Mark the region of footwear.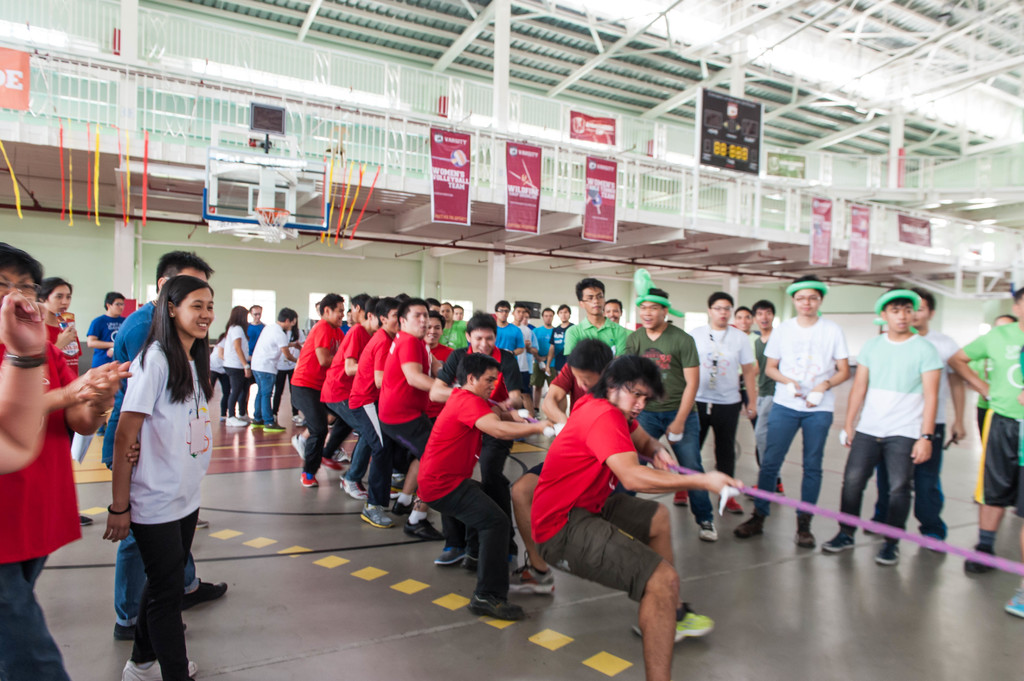
Region: box(79, 514, 93, 525).
